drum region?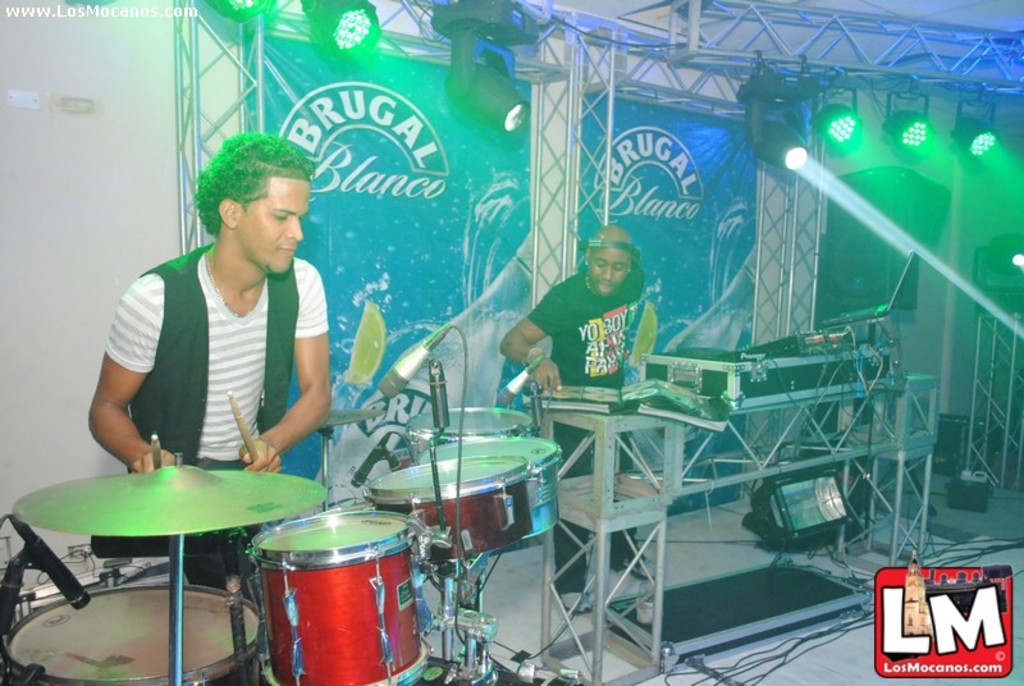
<box>247,509,431,685</box>
